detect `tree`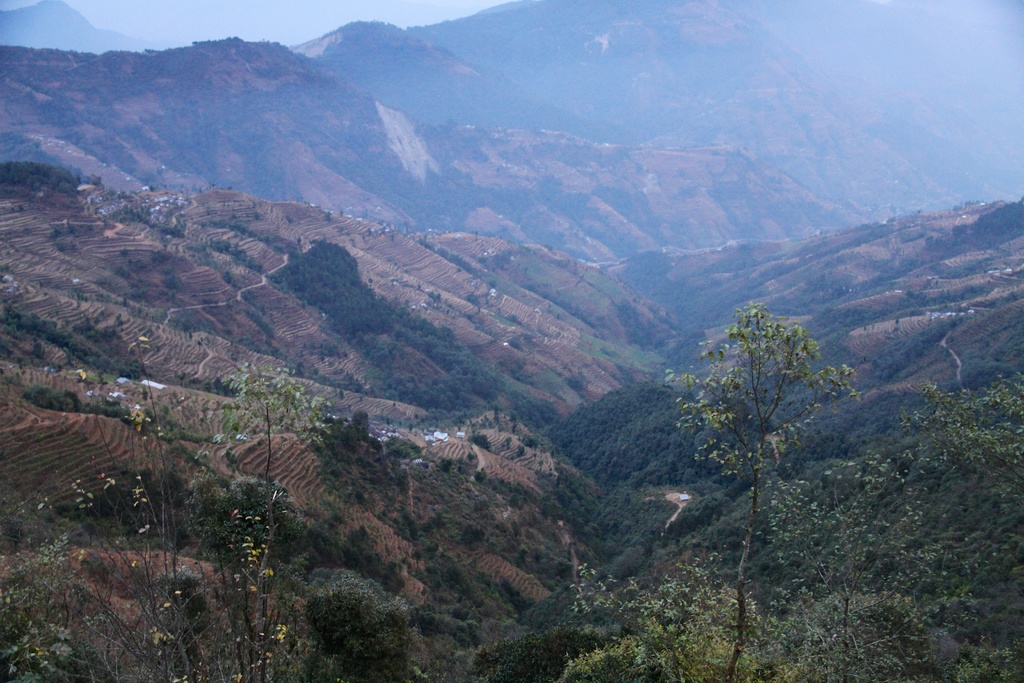
BBox(559, 299, 1023, 682)
